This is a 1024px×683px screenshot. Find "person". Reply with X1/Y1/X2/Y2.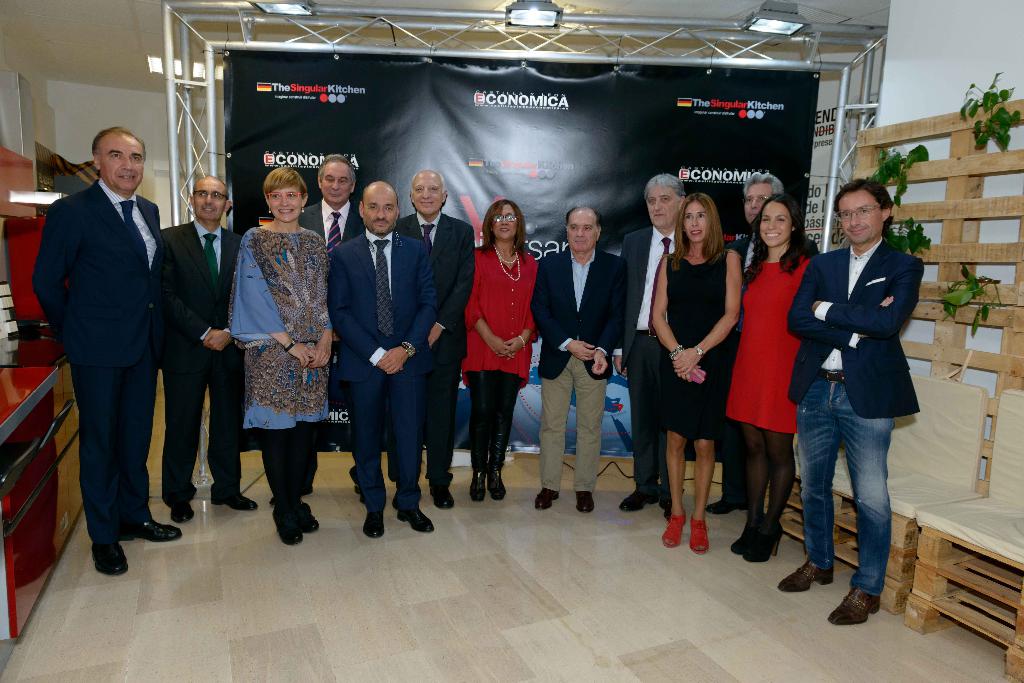
463/181/539/499.
